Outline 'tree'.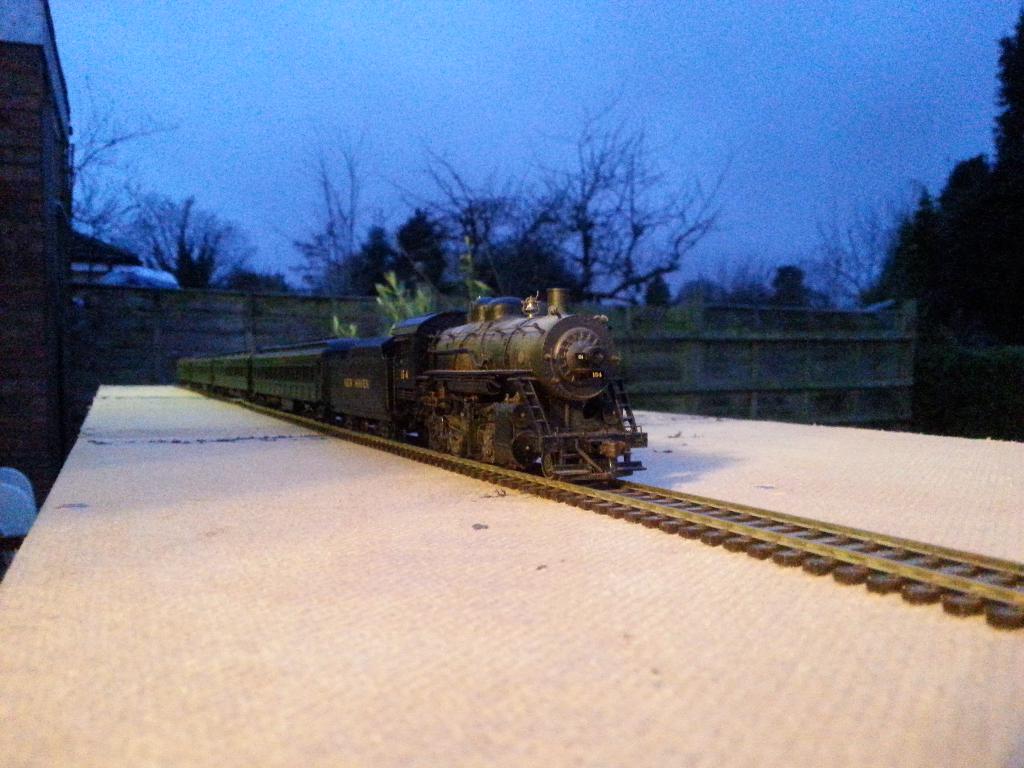
Outline: detection(784, 177, 925, 311).
